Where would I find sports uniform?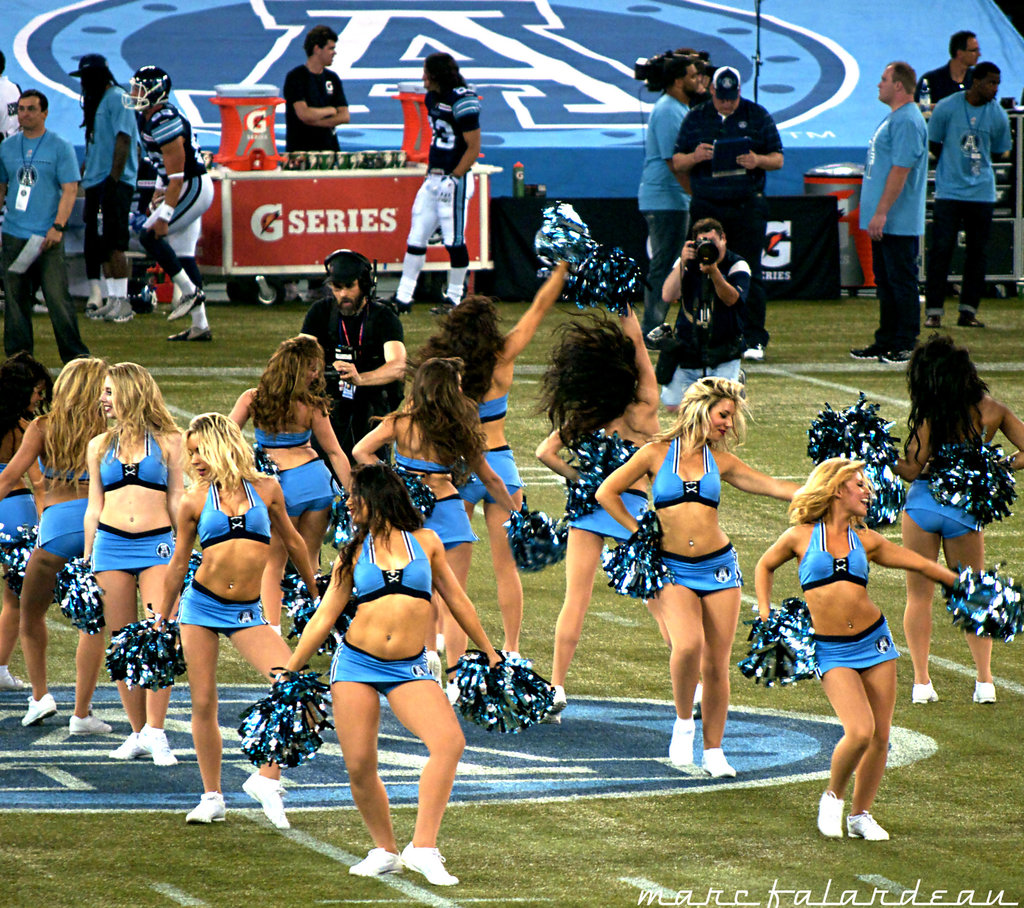
At 204, 482, 270, 544.
